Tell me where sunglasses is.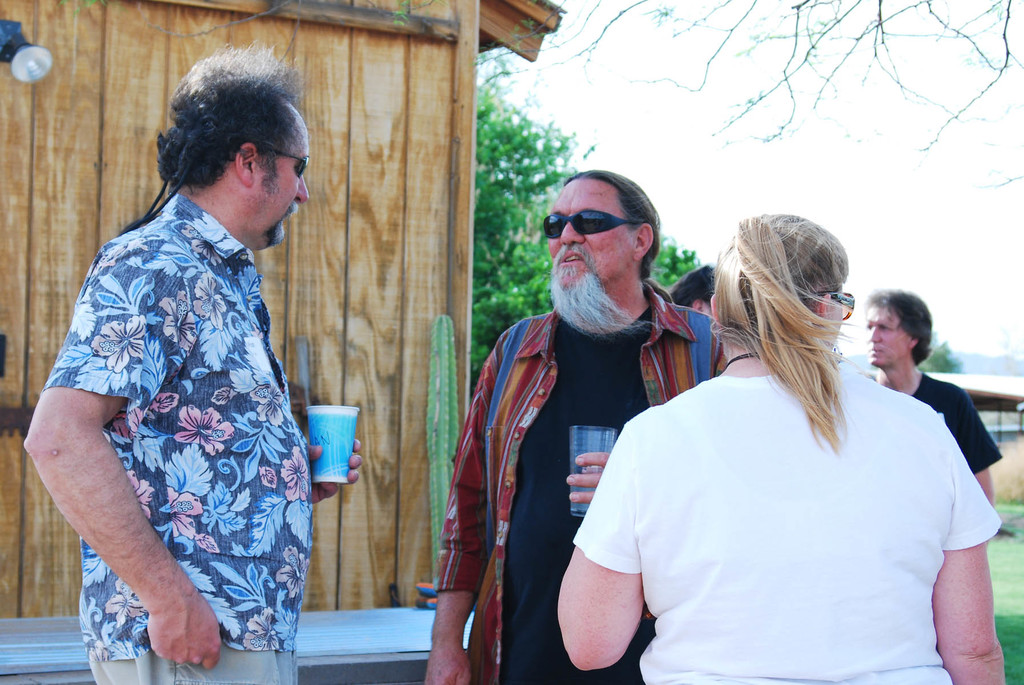
sunglasses is at (806,293,852,319).
